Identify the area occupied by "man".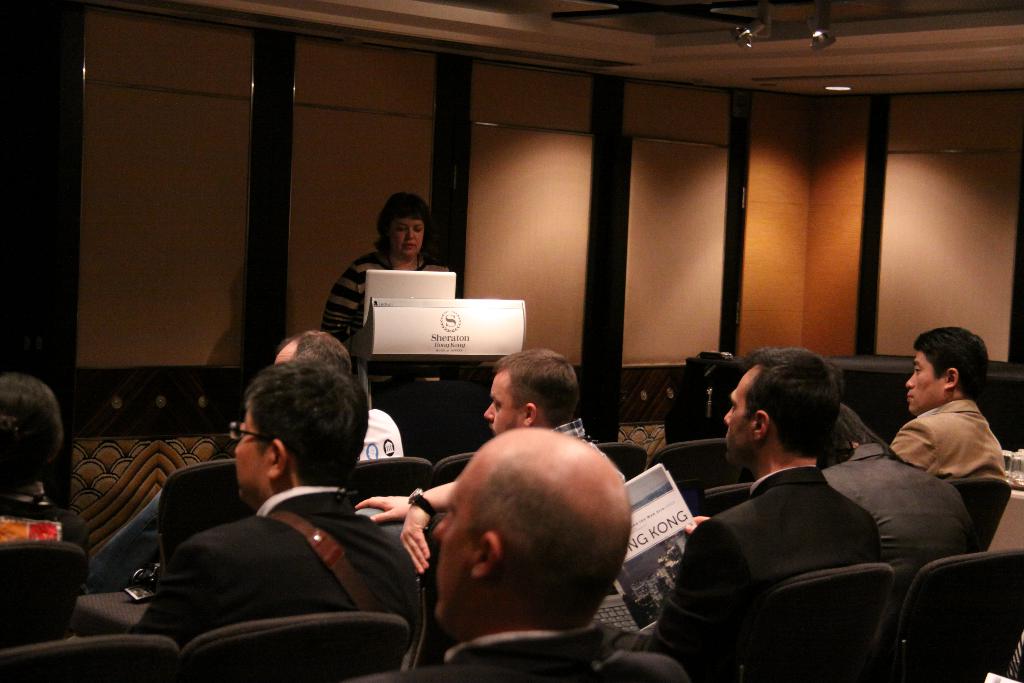
Area: BBox(822, 399, 980, 596).
